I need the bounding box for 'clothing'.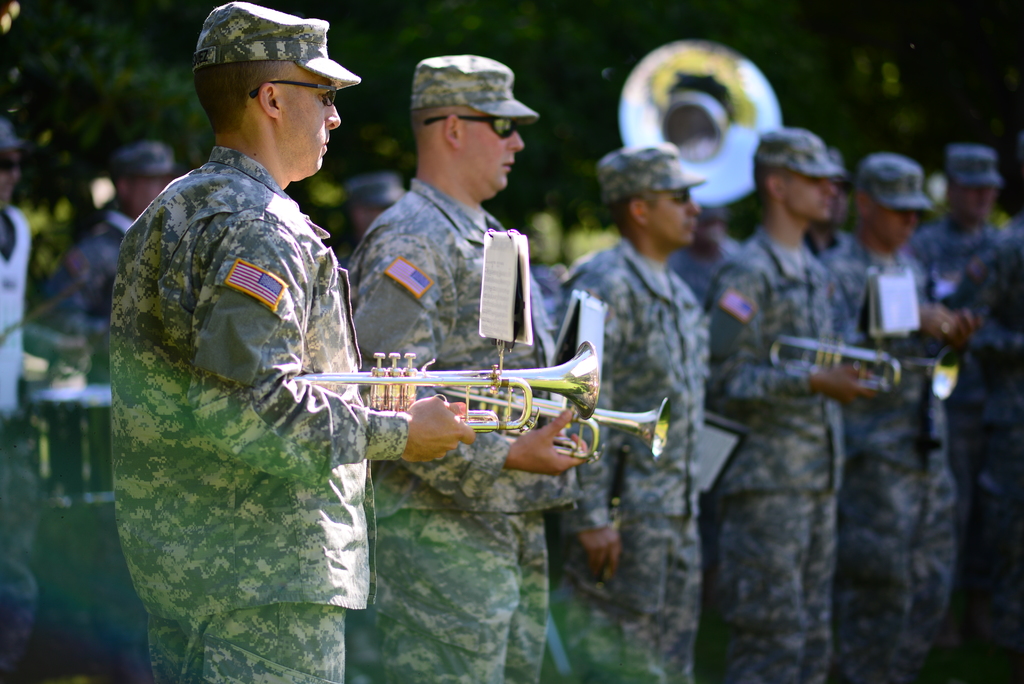
Here it is: [344, 174, 557, 683].
